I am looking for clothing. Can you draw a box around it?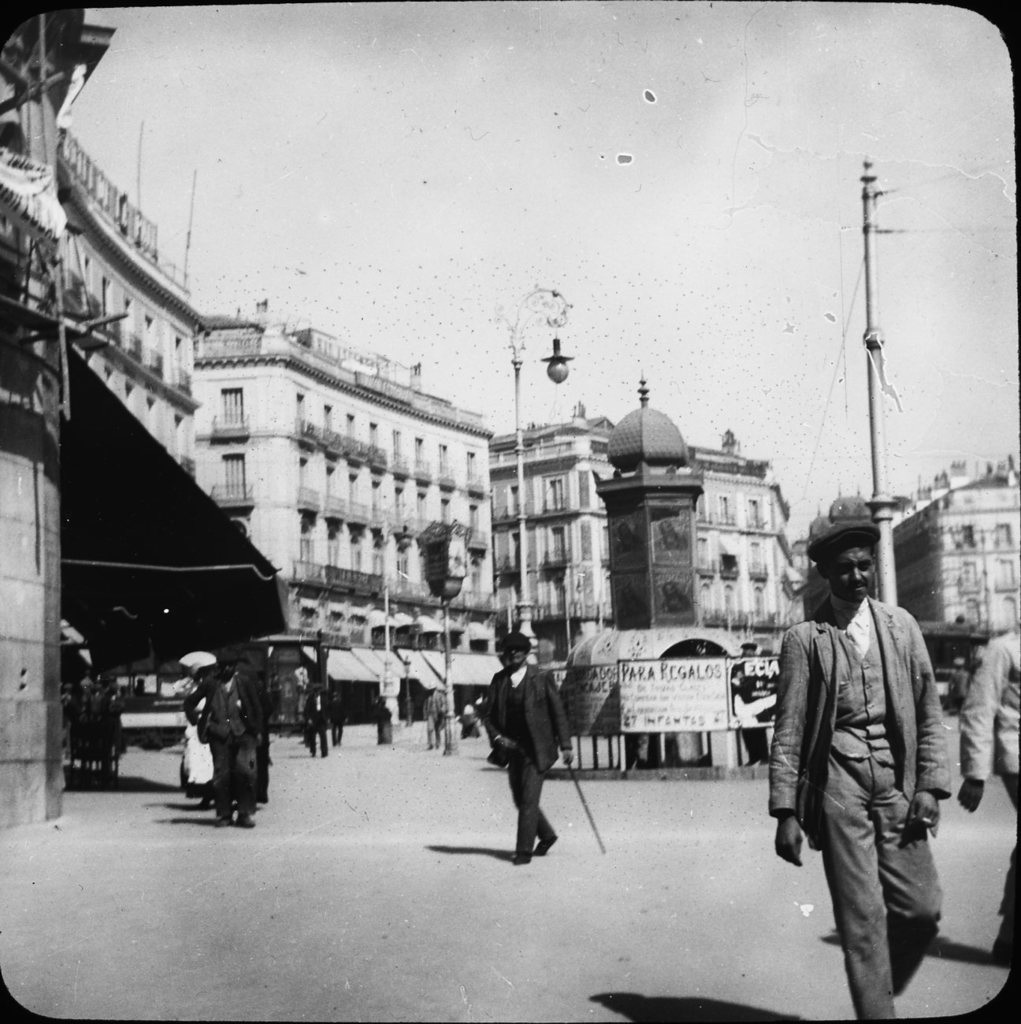
Sure, the bounding box is [481, 658, 562, 857].
